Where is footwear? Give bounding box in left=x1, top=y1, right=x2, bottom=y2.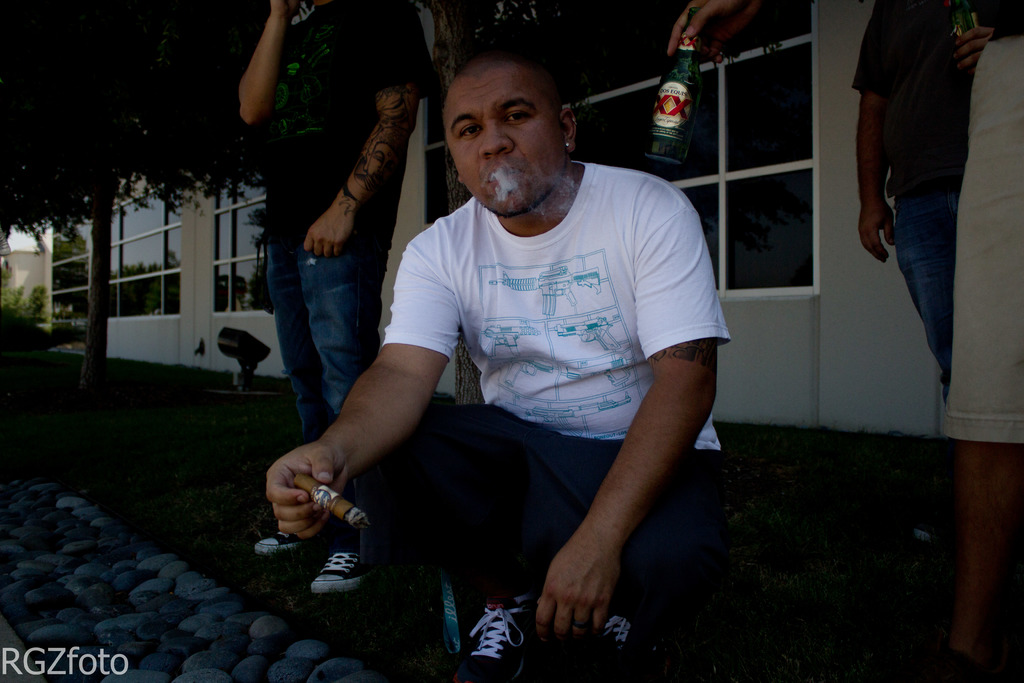
left=601, top=610, right=656, bottom=672.
